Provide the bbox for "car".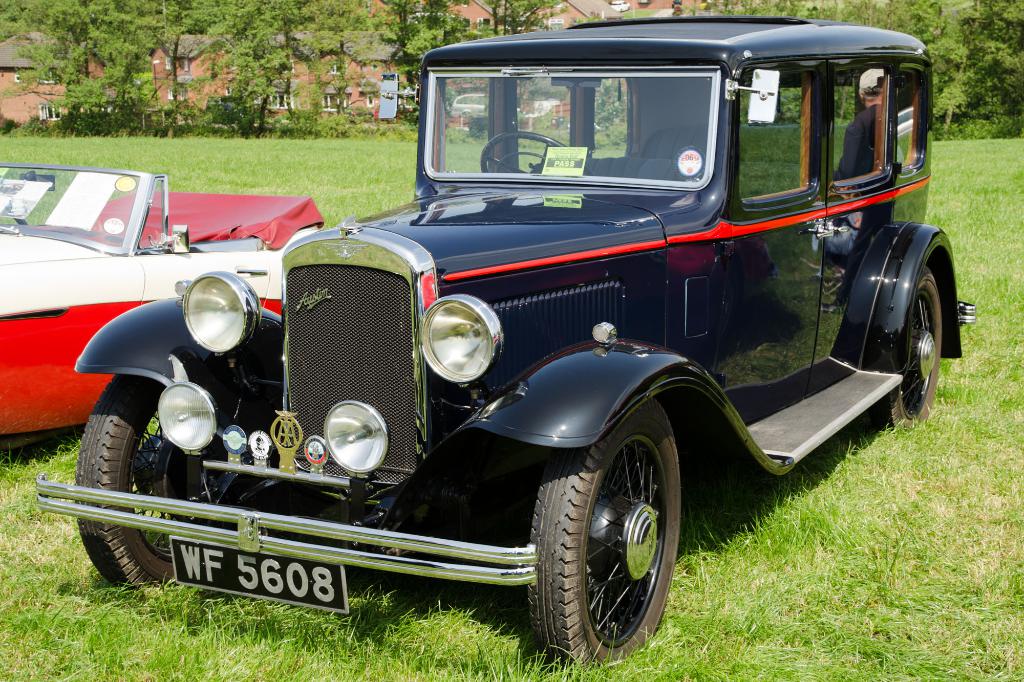
bbox(450, 93, 484, 120).
